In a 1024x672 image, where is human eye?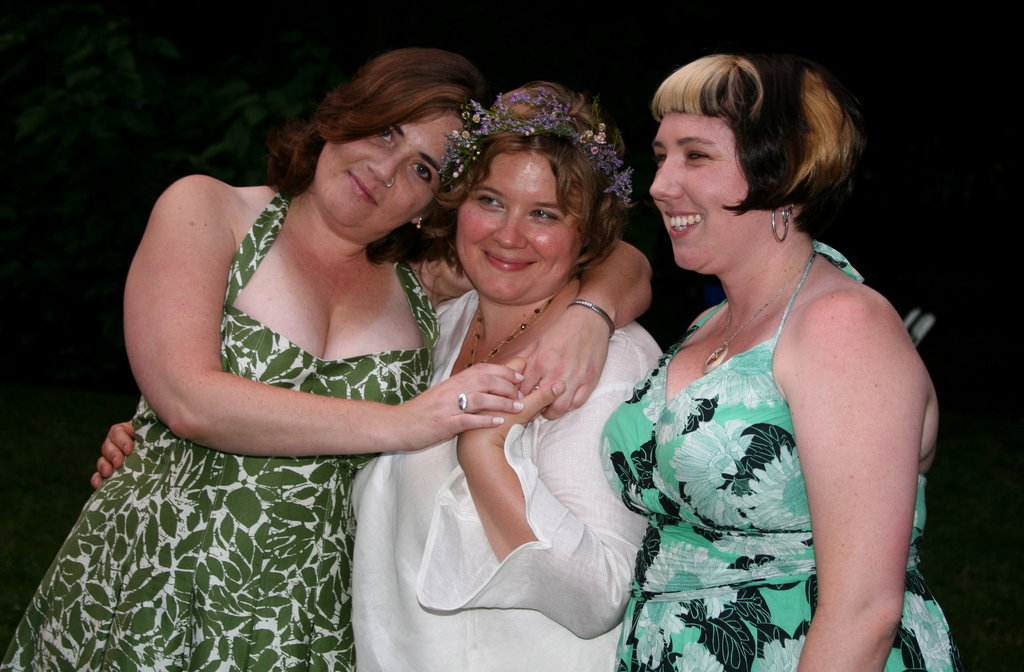
[406, 158, 436, 182].
